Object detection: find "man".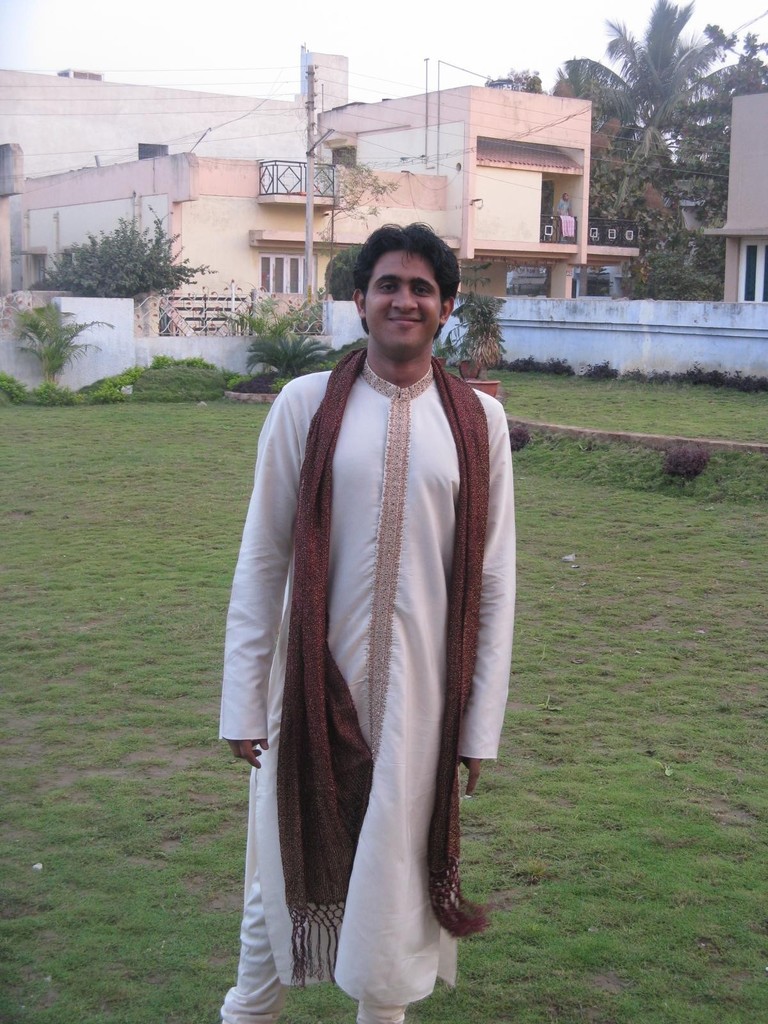
bbox=(219, 176, 550, 1023).
